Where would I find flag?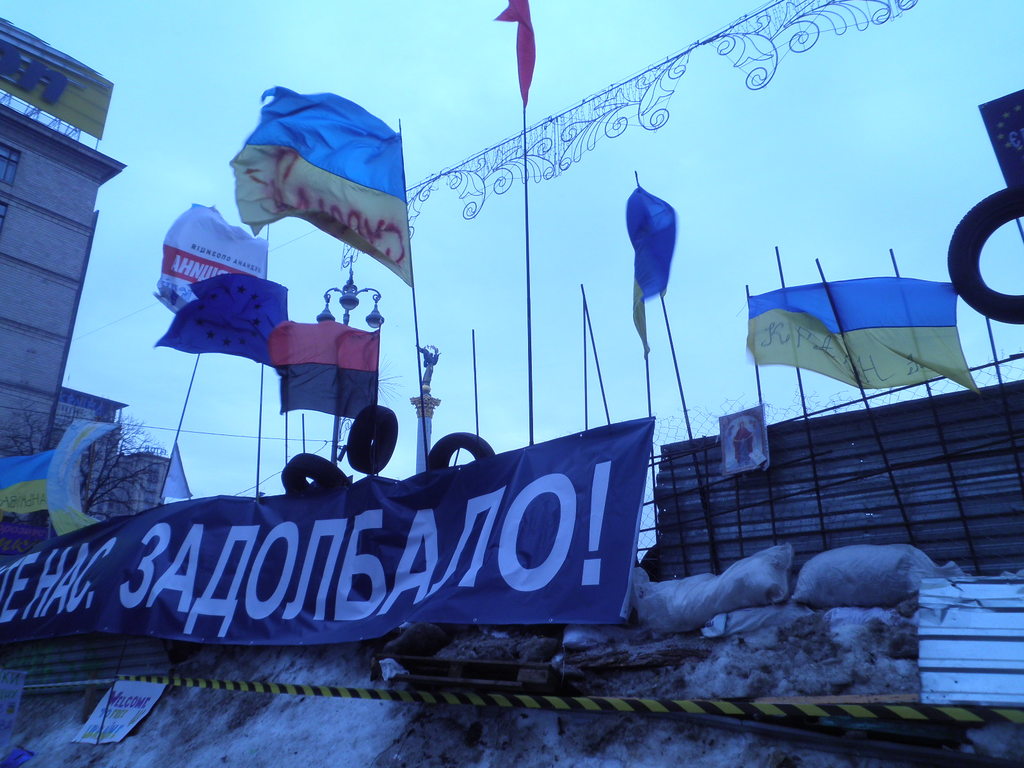
At <bbox>0, 442, 84, 523</bbox>.
